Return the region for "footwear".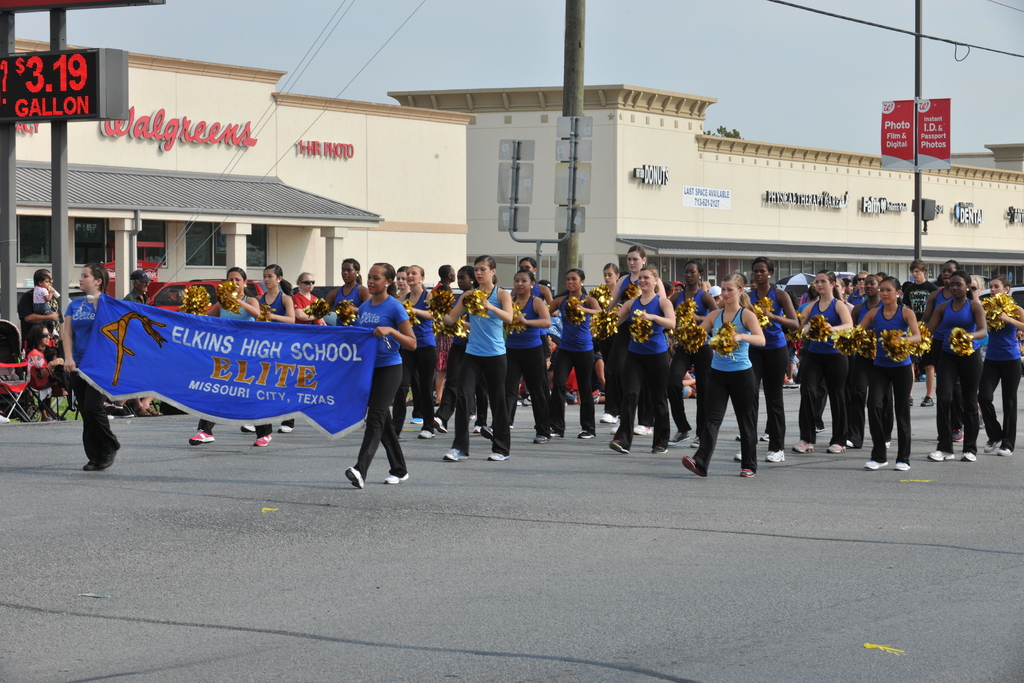
(x1=924, y1=450, x2=953, y2=463).
